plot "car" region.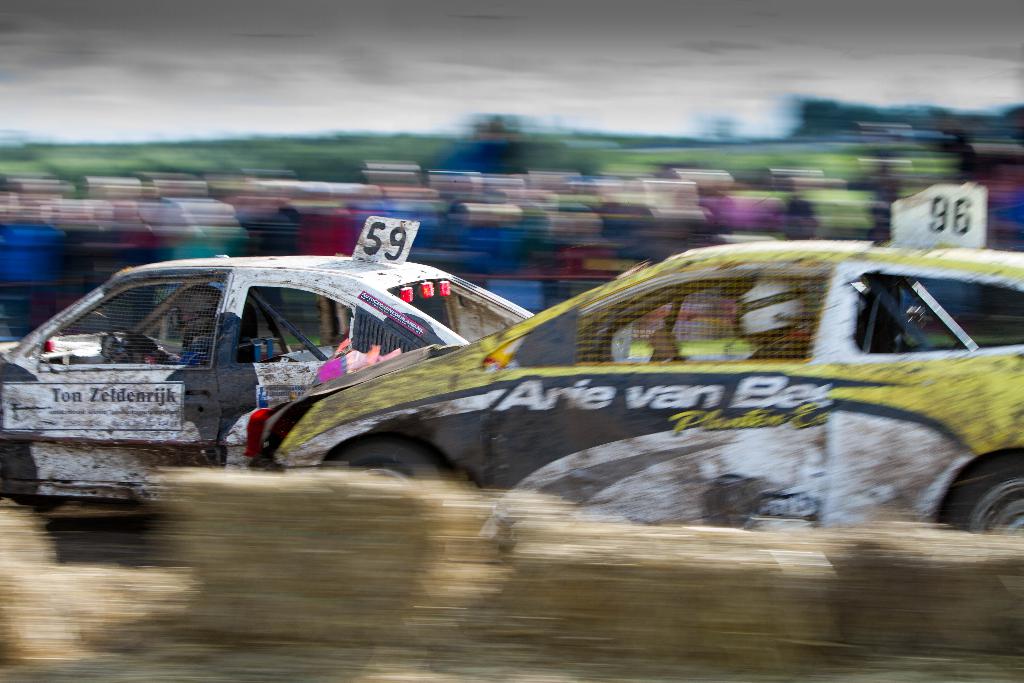
Plotted at rect(225, 170, 1023, 536).
